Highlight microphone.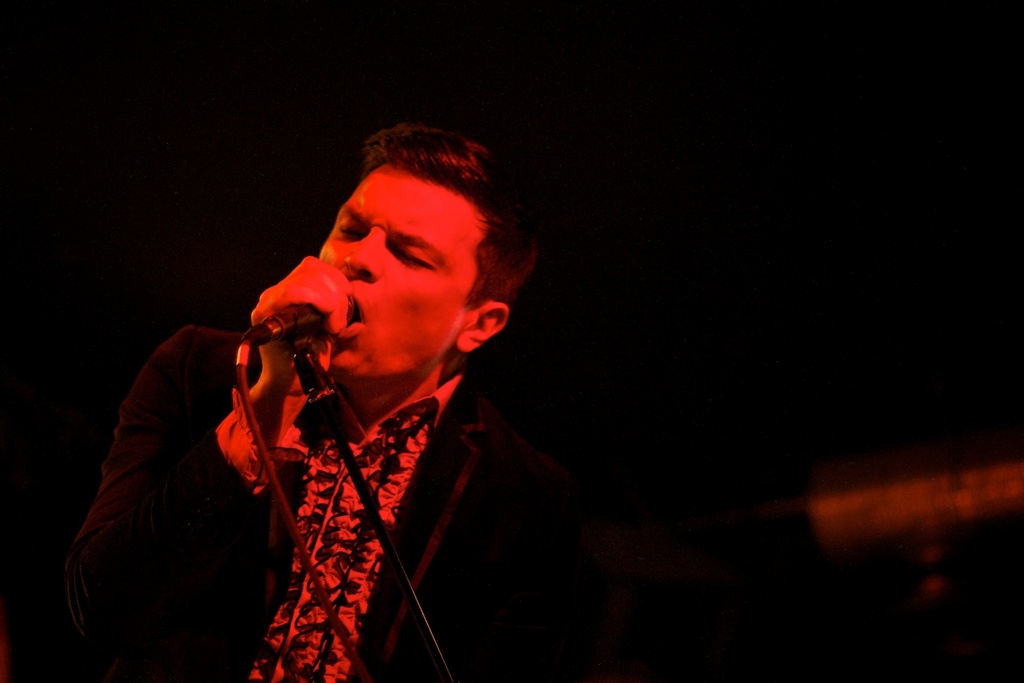
Highlighted region: 244,295,358,352.
